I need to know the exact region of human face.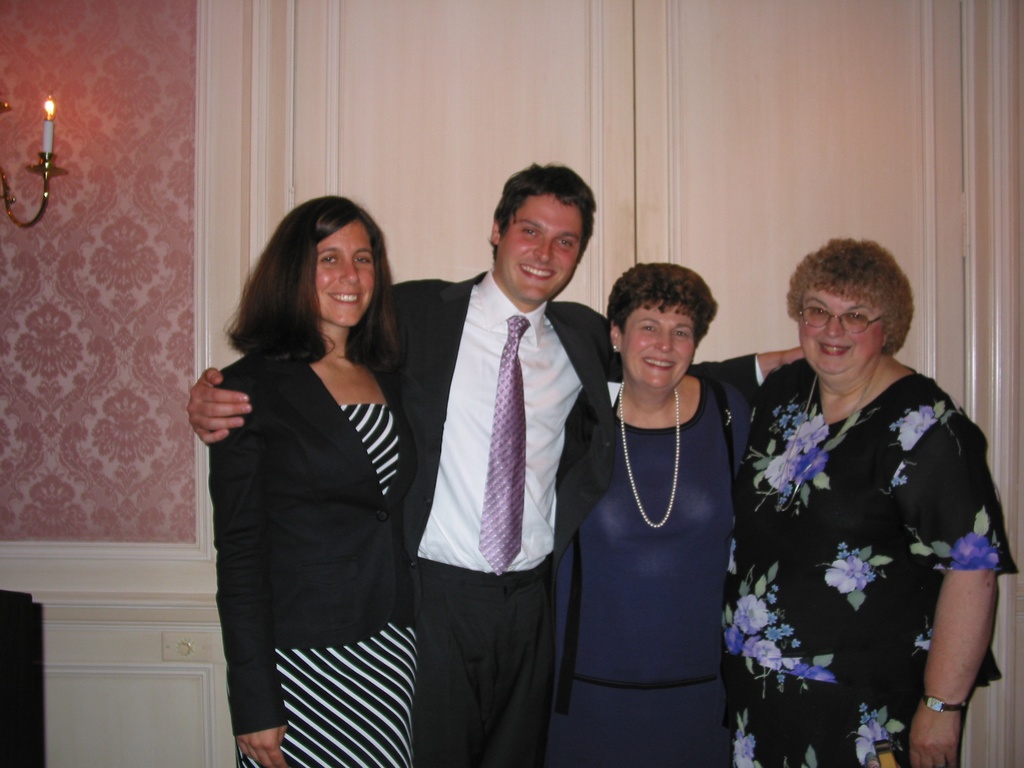
Region: (x1=794, y1=278, x2=895, y2=375).
